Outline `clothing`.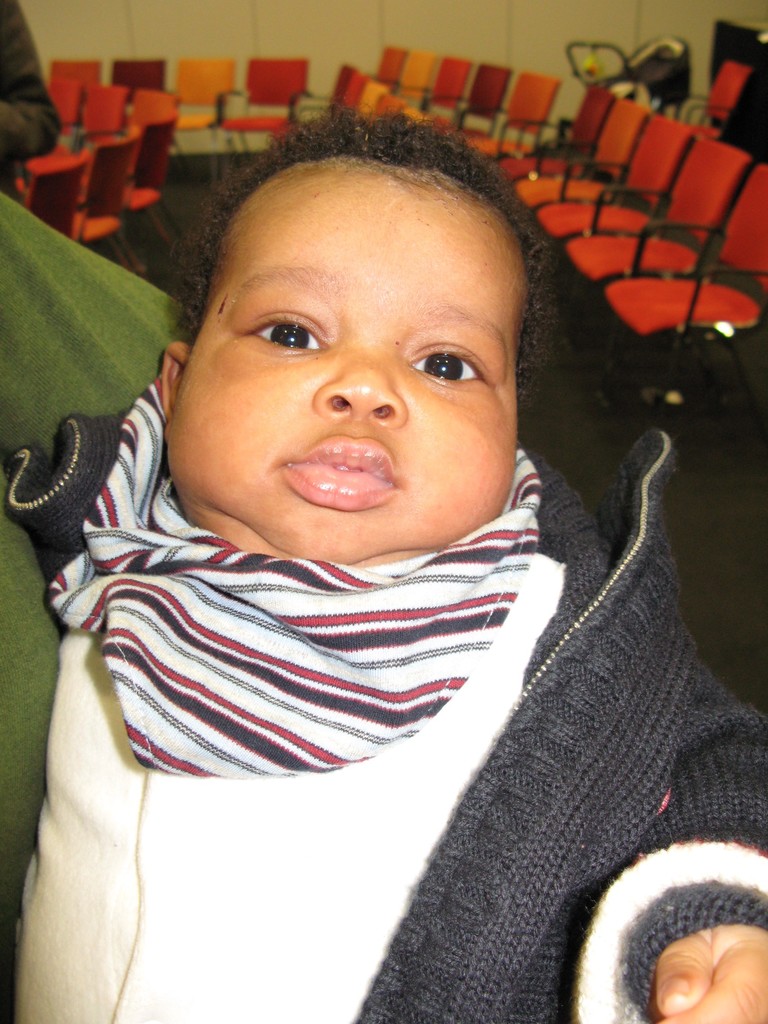
Outline: bbox=[0, 371, 767, 1023].
